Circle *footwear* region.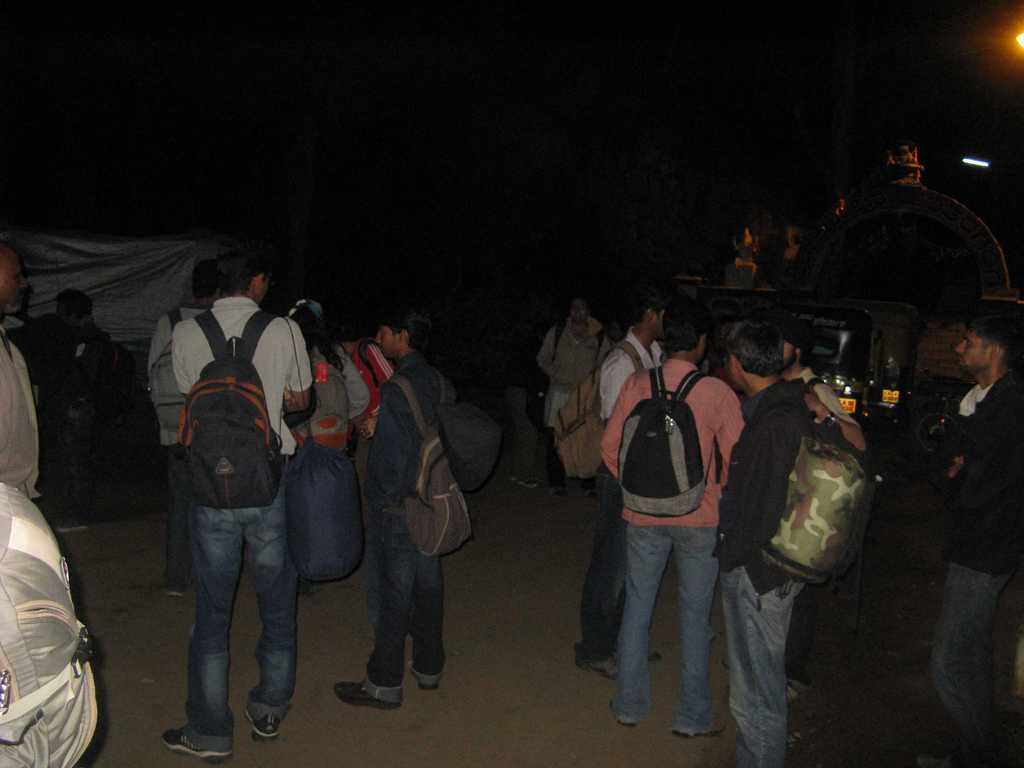
Region: left=573, top=653, right=619, bottom=682.
